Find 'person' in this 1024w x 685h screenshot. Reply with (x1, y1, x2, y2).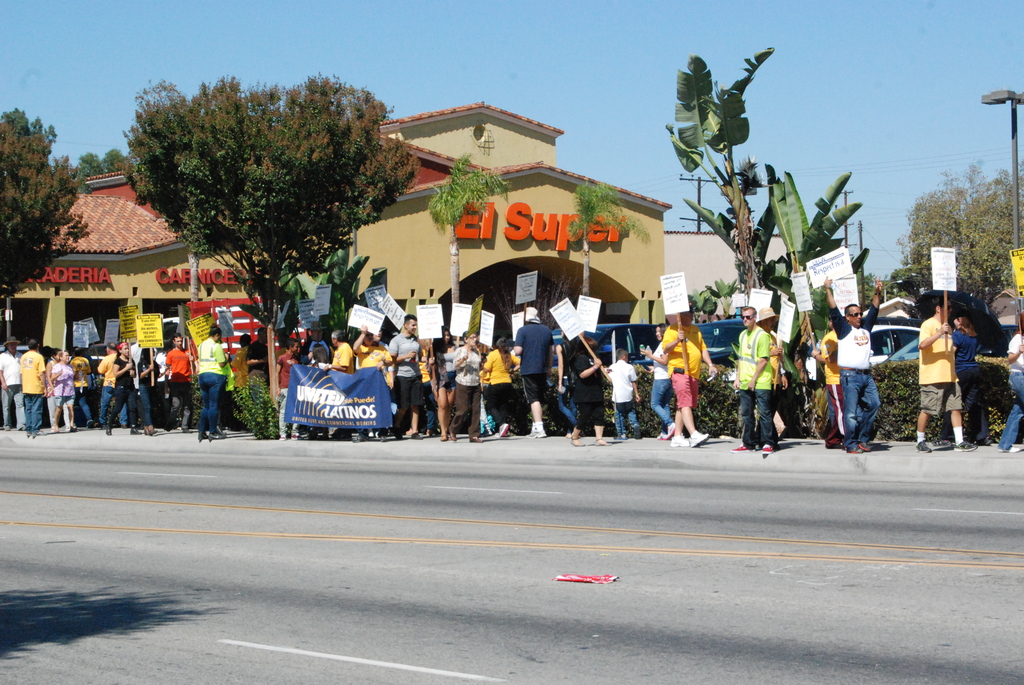
(163, 331, 198, 436).
